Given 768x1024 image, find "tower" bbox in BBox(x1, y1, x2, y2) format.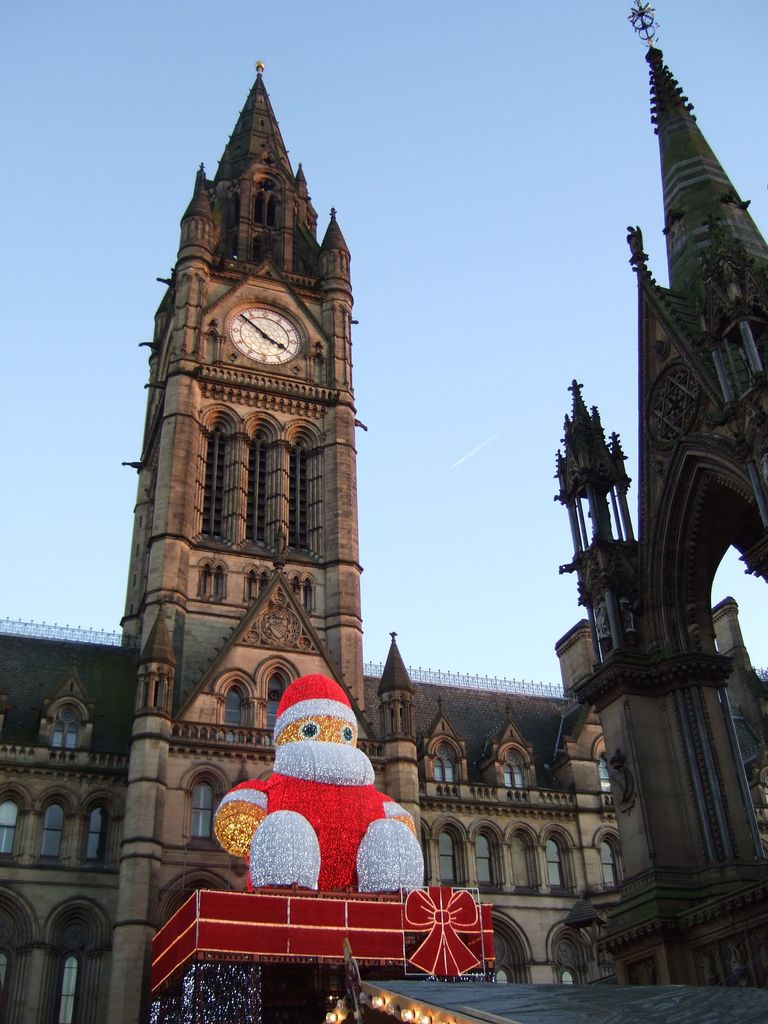
BBox(108, 60, 417, 1023).
